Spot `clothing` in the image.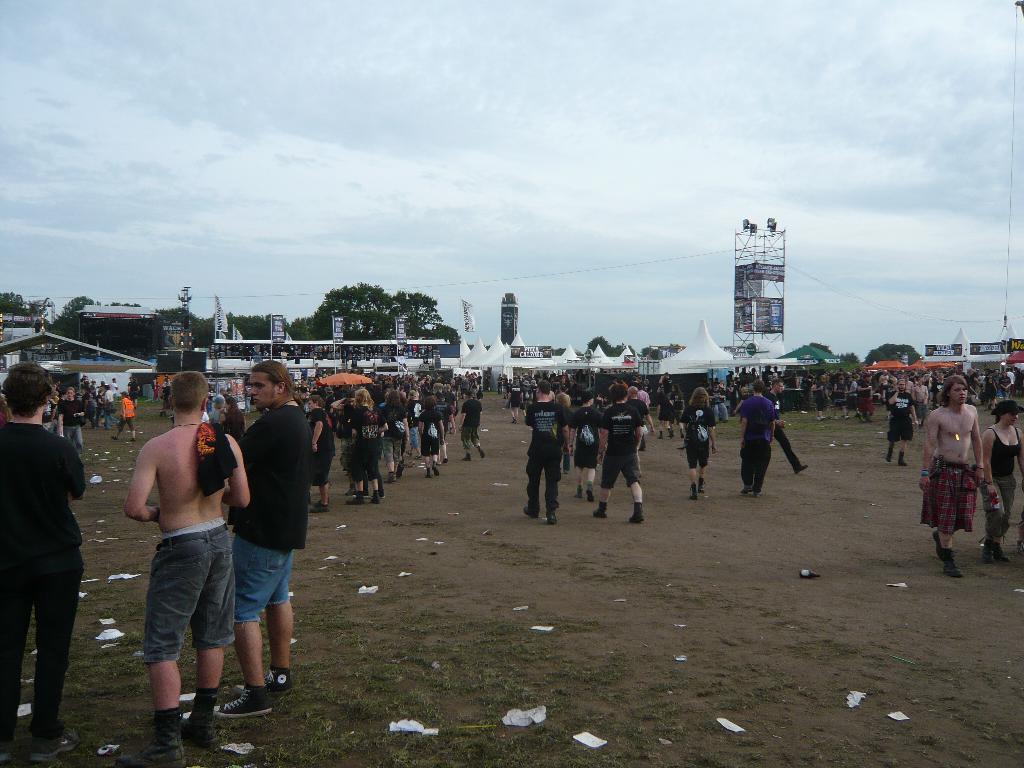
`clothing` found at x1=461 y1=400 x2=483 y2=446.
